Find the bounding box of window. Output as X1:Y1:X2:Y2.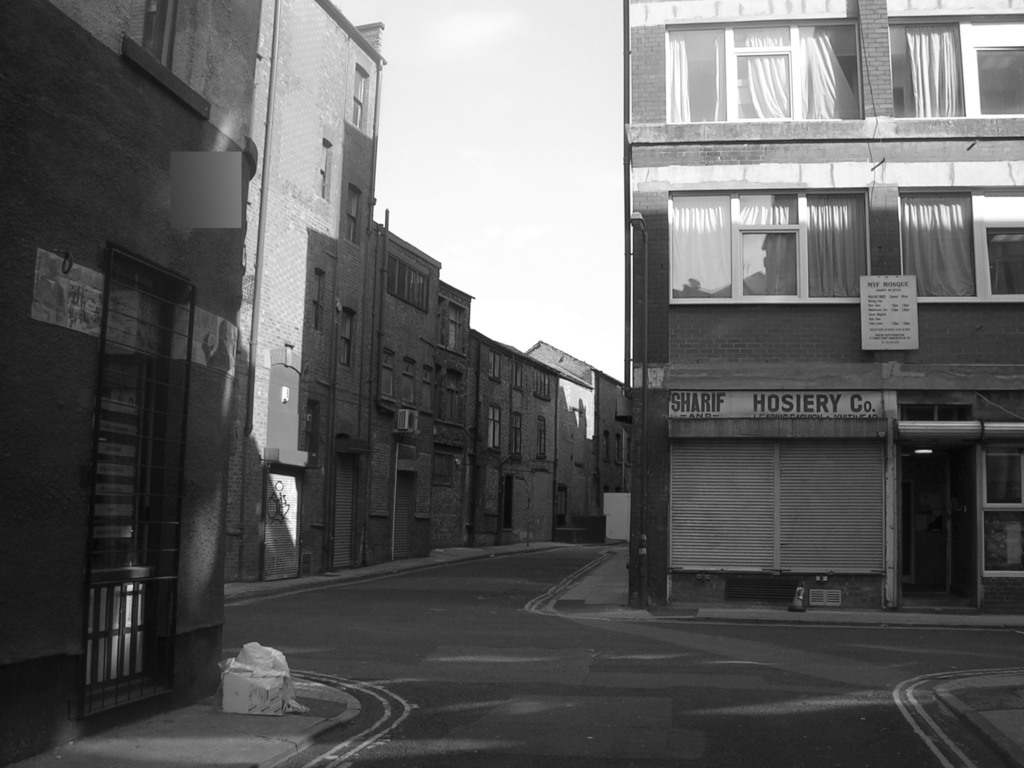
310:266:324:333.
